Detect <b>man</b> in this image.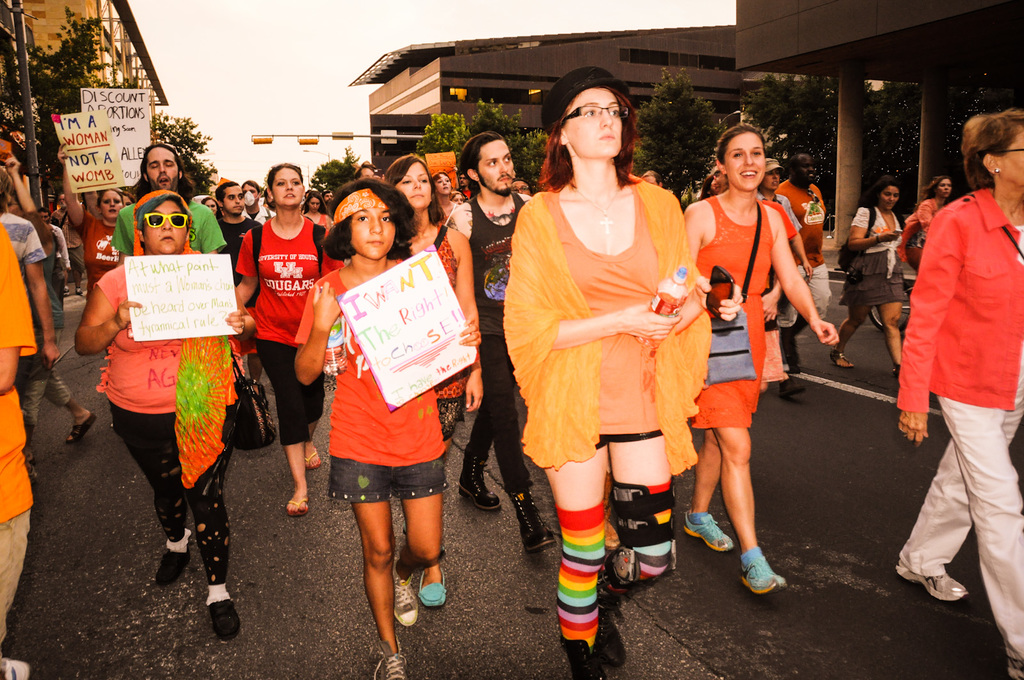
Detection: [x1=218, y1=177, x2=263, y2=392].
